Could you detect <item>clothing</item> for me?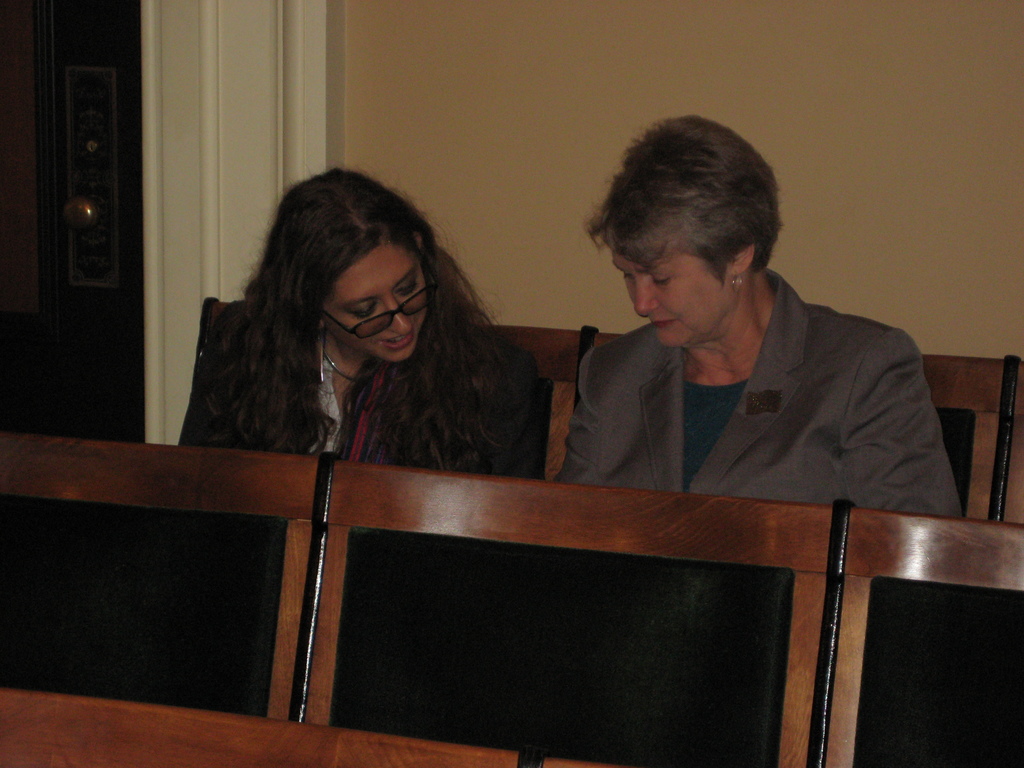
Detection result: detection(179, 300, 538, 478).
